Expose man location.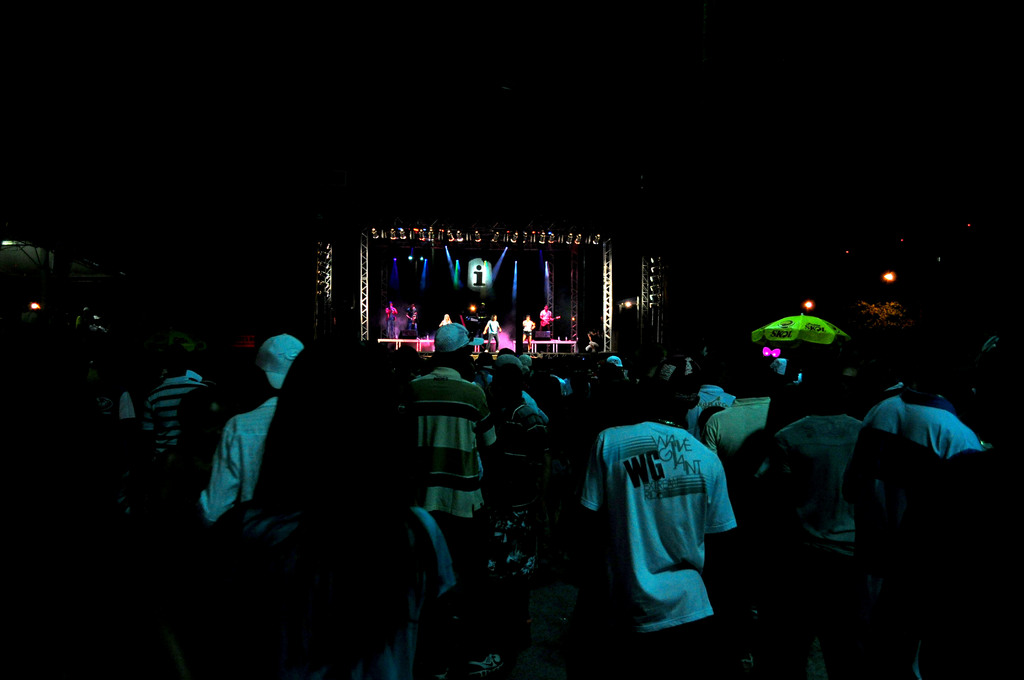
Exposed at (572,350,732,679).
